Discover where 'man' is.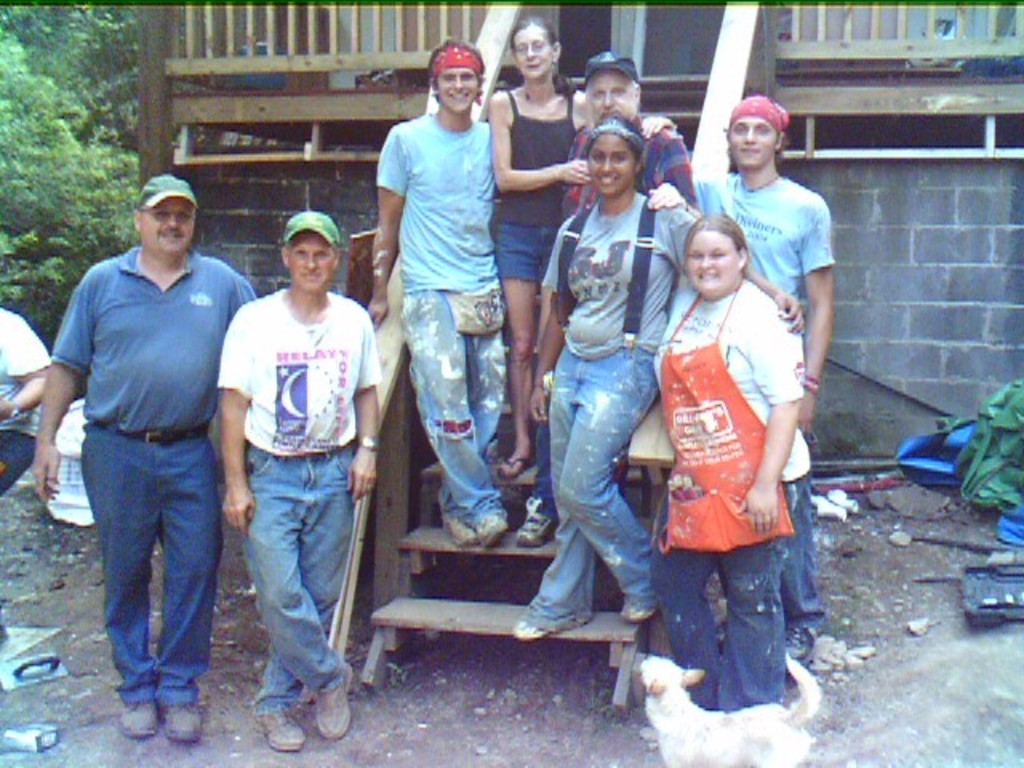
Discovered at 661:91:840:656.
